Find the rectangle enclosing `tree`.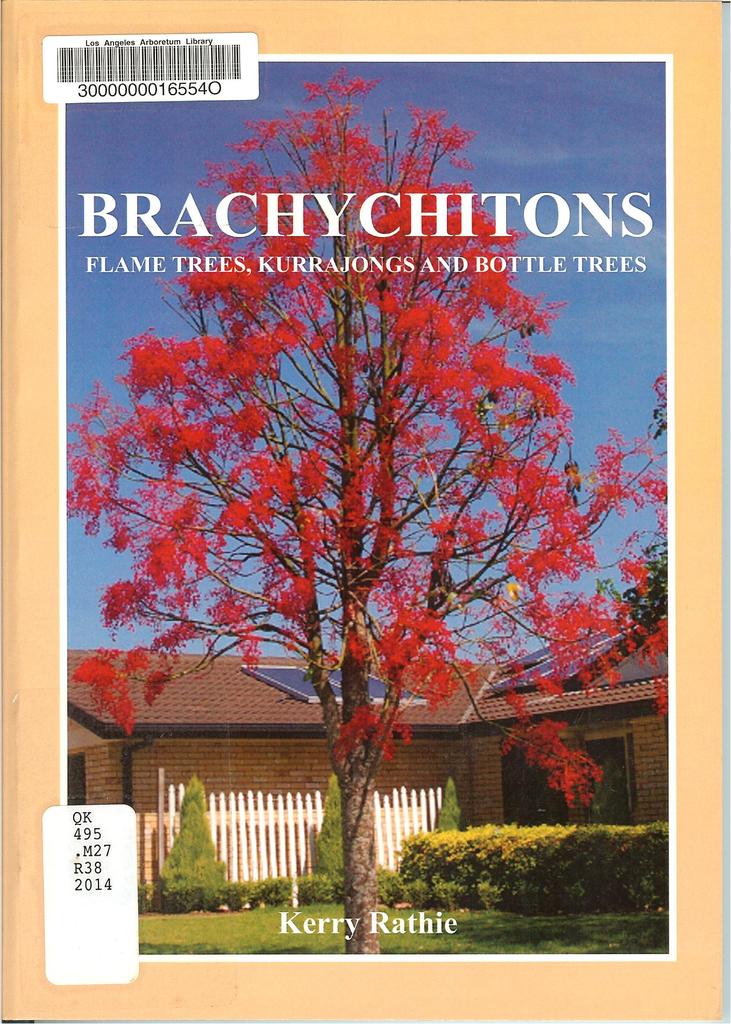
69,62,673,956.
